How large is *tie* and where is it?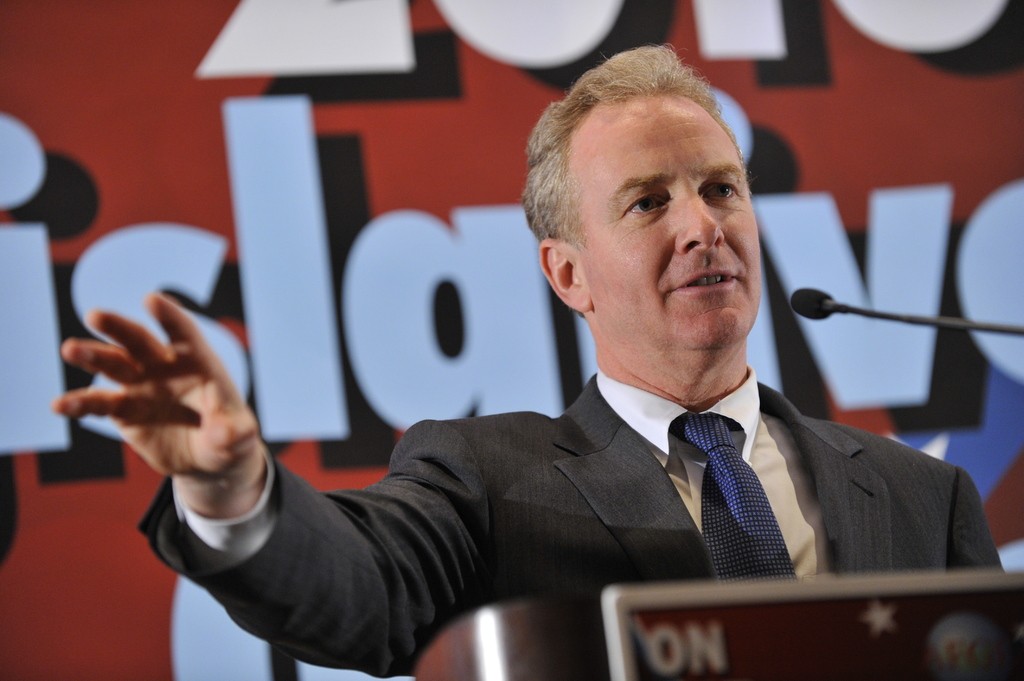
Bounding box: (x1=668, y1=408, x2=794, y2=584).
